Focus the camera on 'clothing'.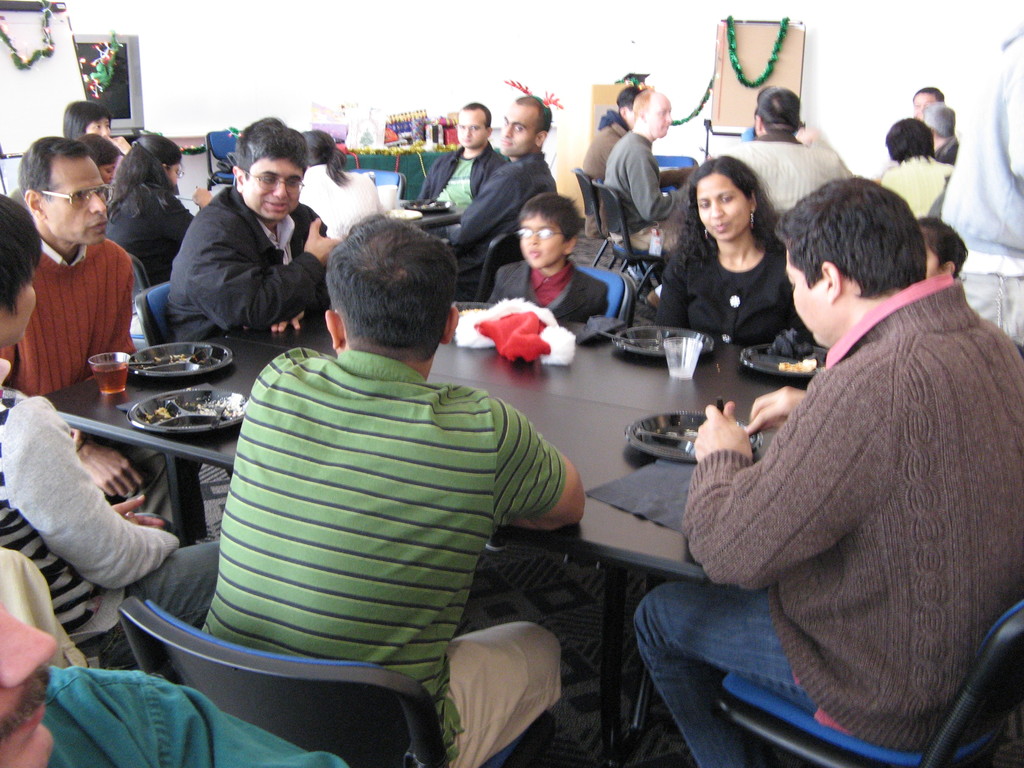
Focus region: select_region(640, 271, 1023, 767).
